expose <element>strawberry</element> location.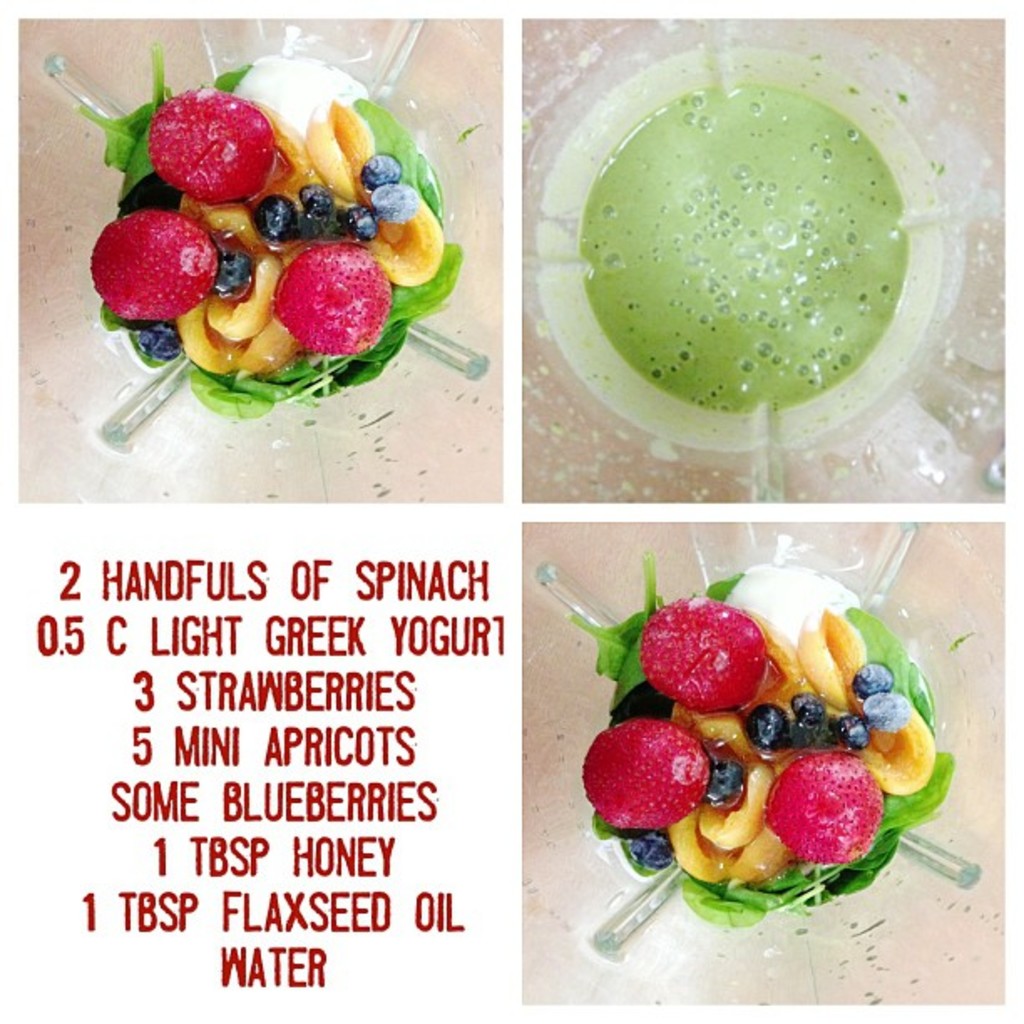
Exposed at [273, 241, 395, 358].
